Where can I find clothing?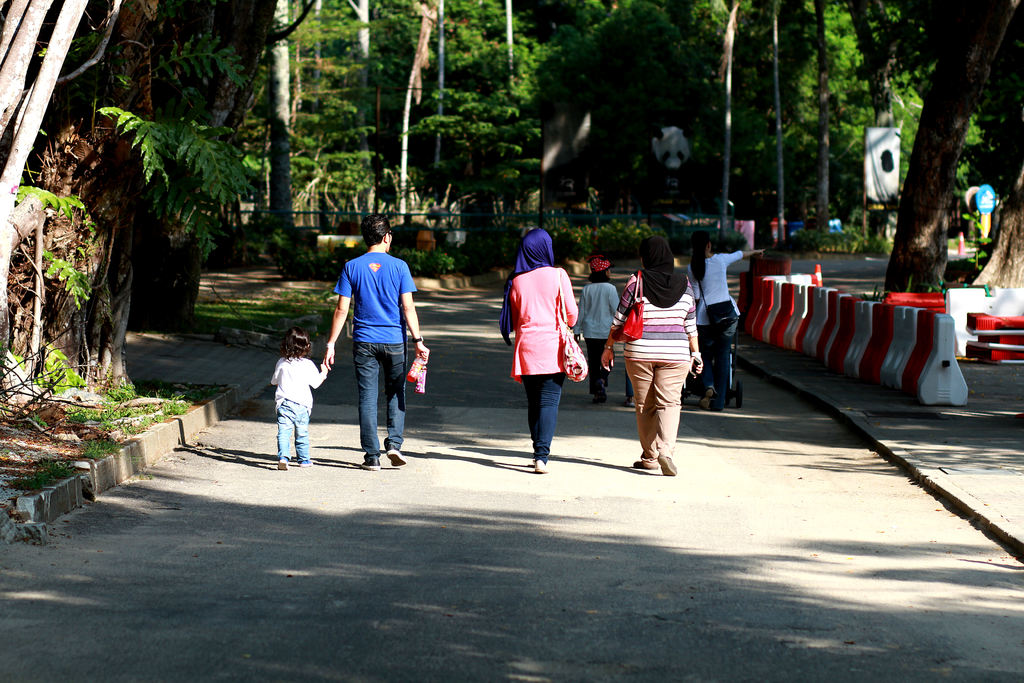
You can find it at left=692, top=252, right=741, bottom=390.
